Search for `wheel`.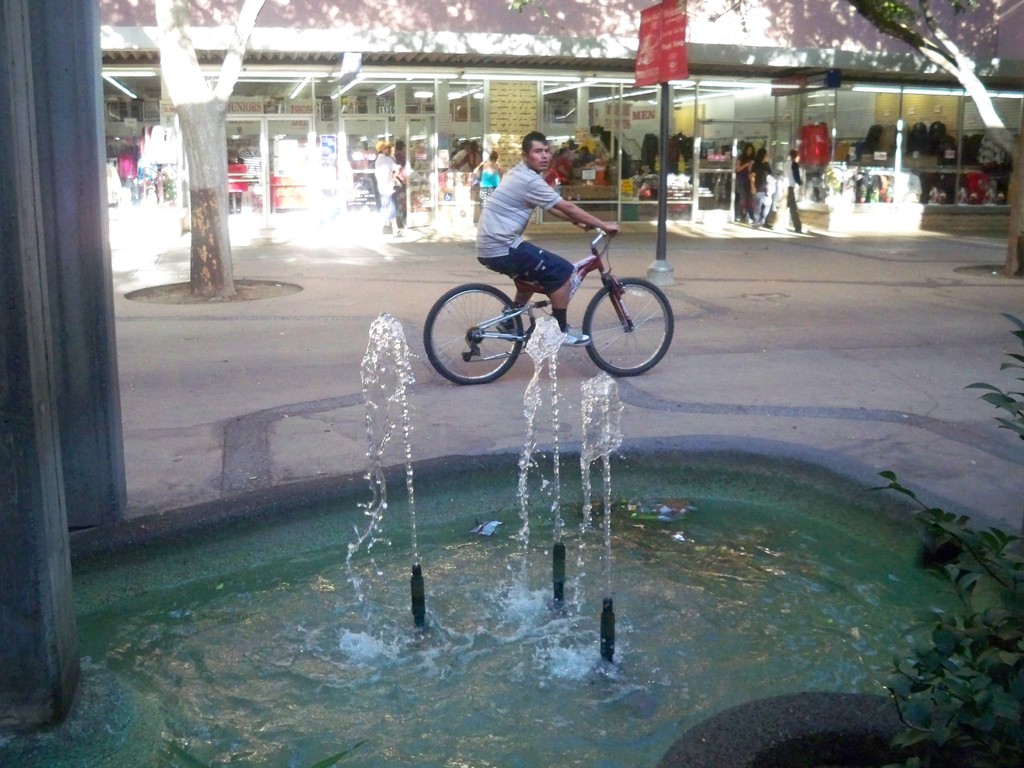
Found at 587:263:663:371.
